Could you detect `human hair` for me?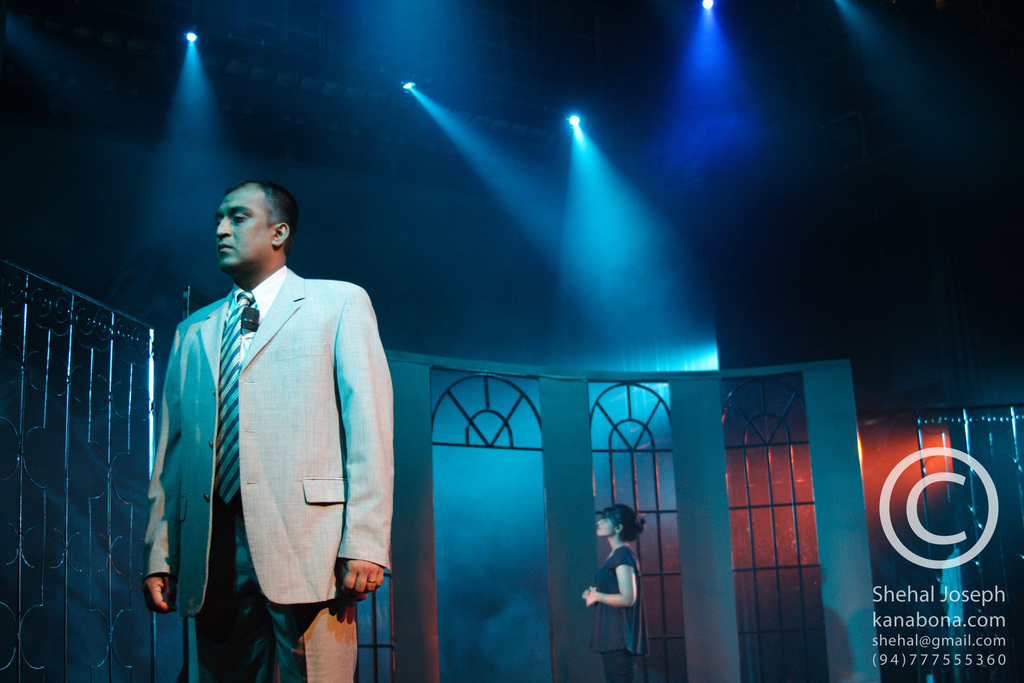
Detection result: <bbox>220, 176, 303, 250</bbox>.
